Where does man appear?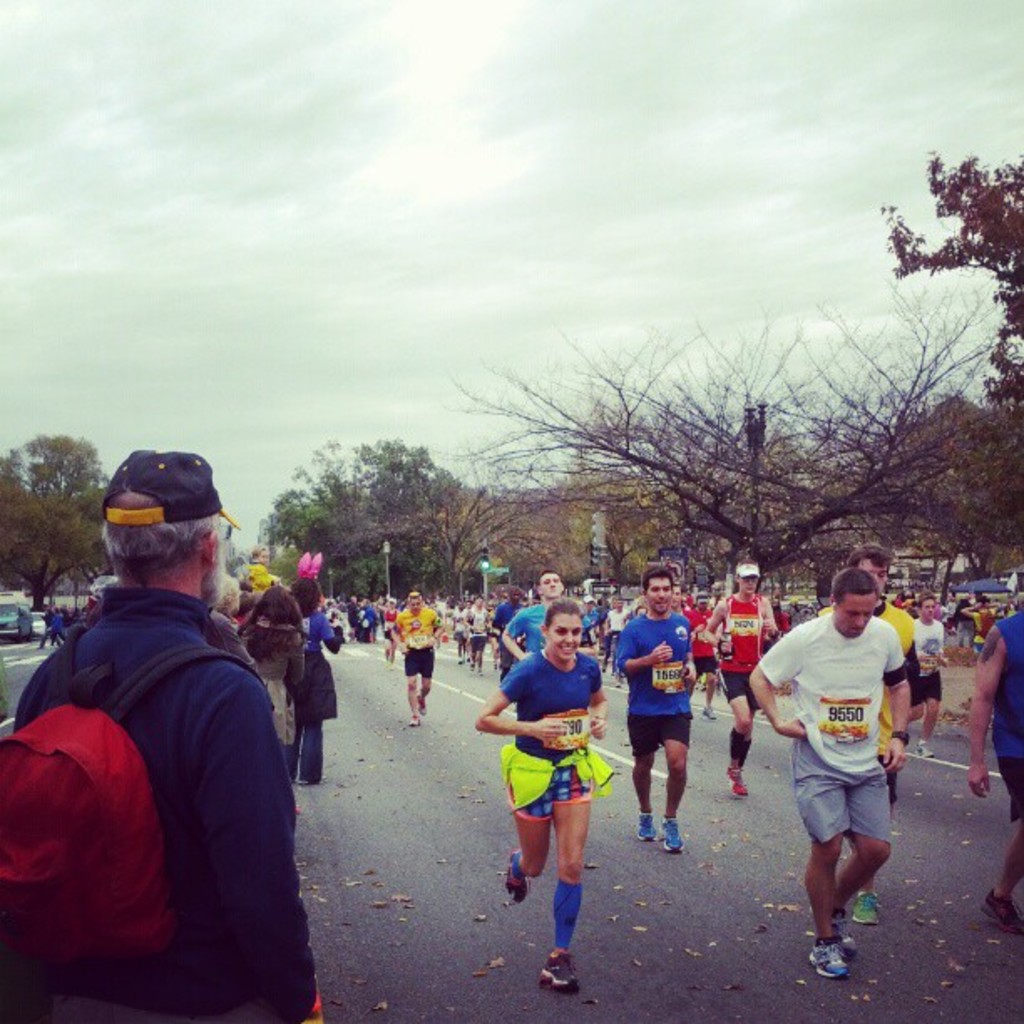
Appears at BBox(960, 589, 1022, 932).
